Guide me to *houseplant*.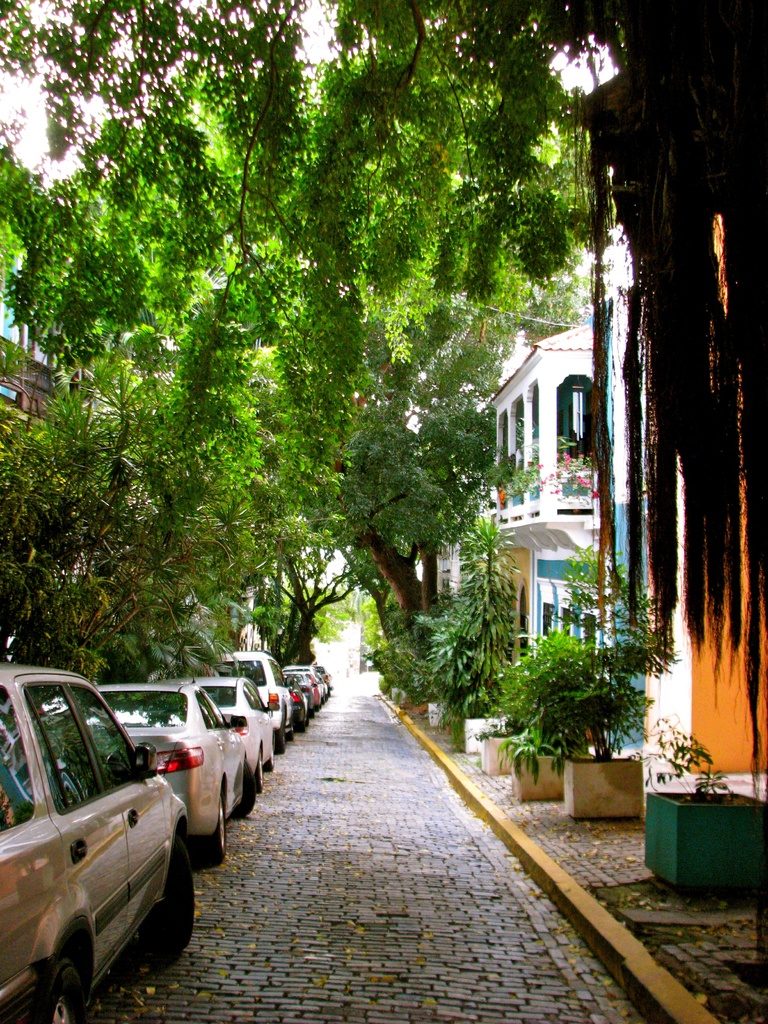
Guidance: l=520, t=579, r=642, b=835.
